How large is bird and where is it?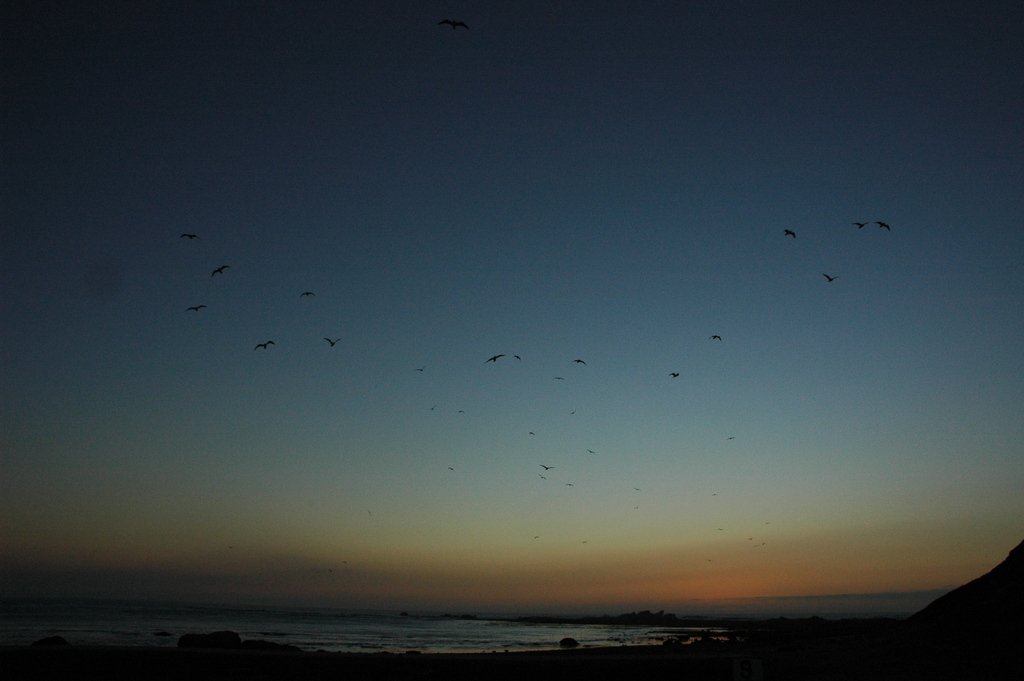
Bounding box: Rect(584, 540, 591, 545).
